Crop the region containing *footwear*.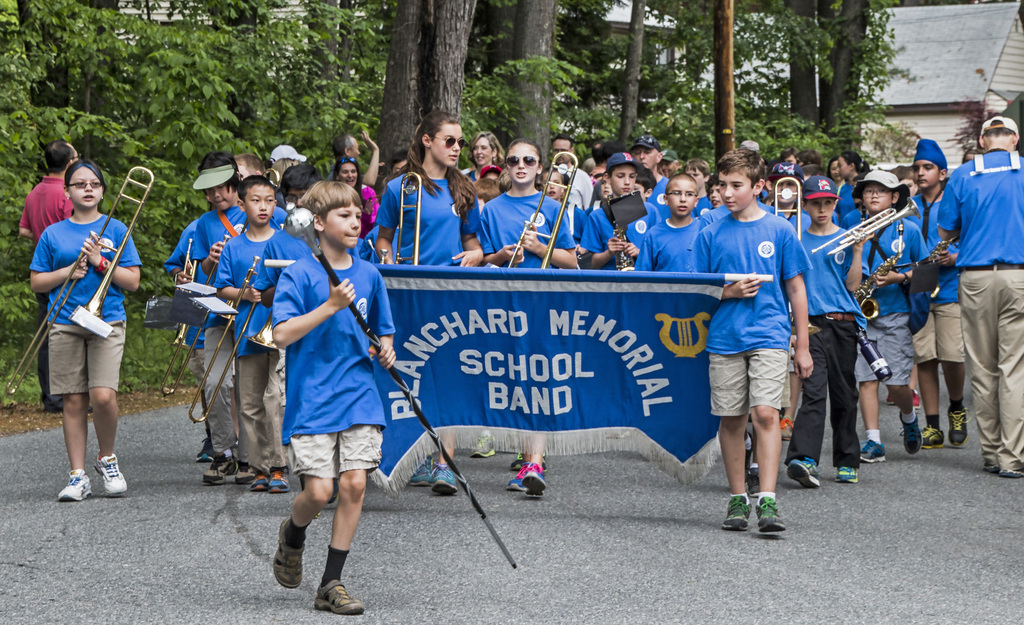
Crop region: bbox(520, 457, 555, 498).
